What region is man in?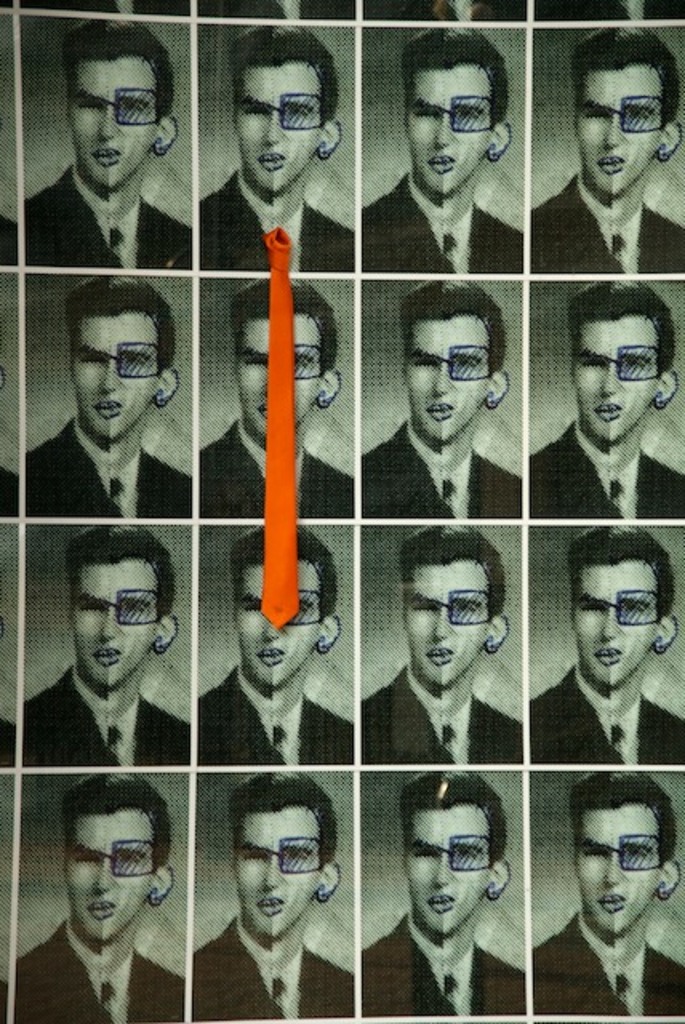
bbox=[197, 0, 357, 21].
